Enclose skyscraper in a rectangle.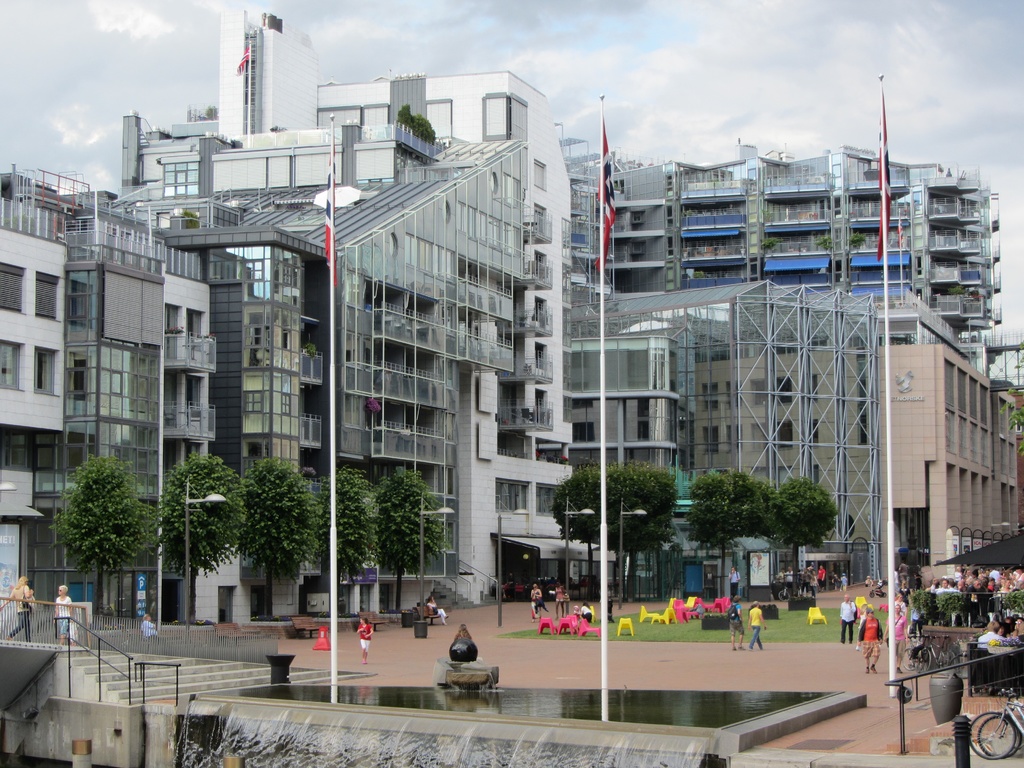
{"x1": 195, "y1": 20, "x2": 333, "y2": 166}.
